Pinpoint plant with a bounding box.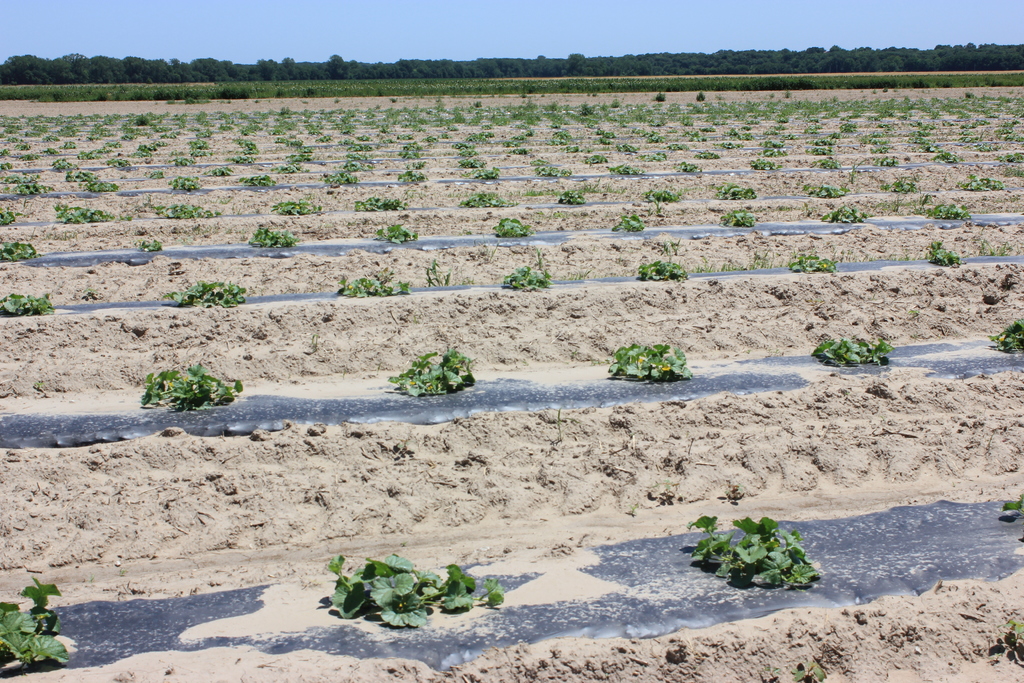
<region>492, 215, 529, 236</region>.
